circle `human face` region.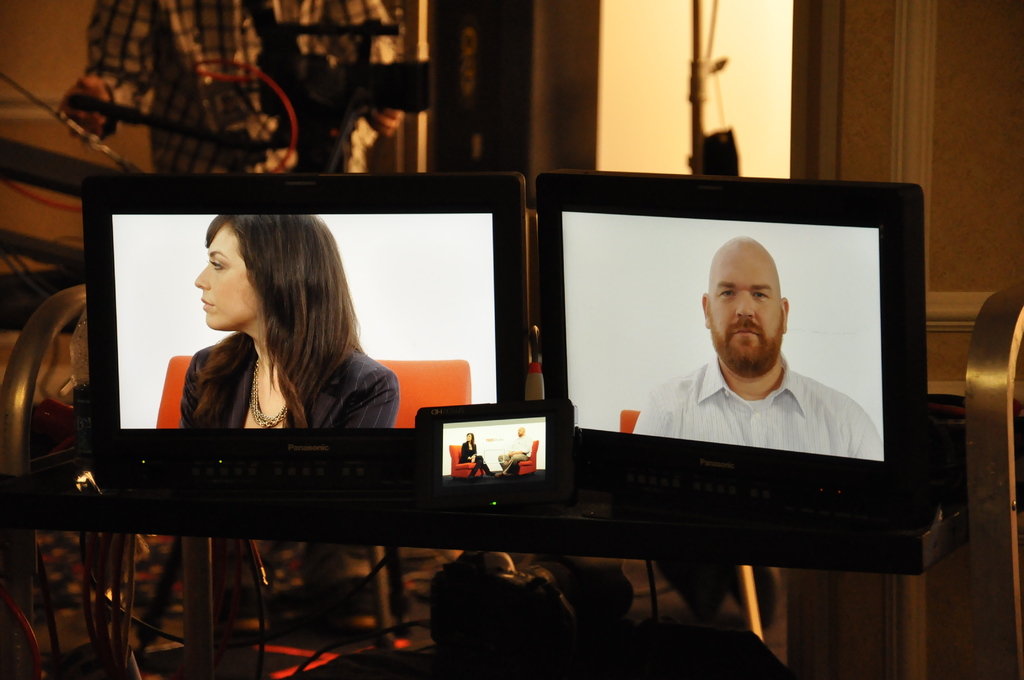
Region: Rect(707, 248, 780, 367).
